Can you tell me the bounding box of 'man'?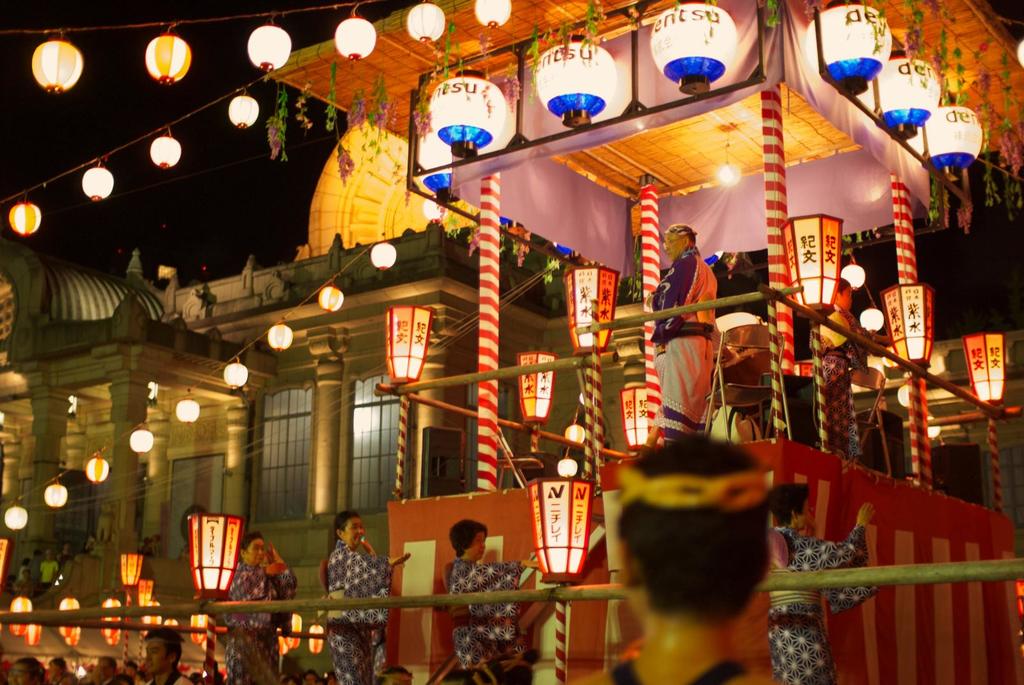
{"left": 652, "top": 188, "right": 739, "bottom": 463}.
